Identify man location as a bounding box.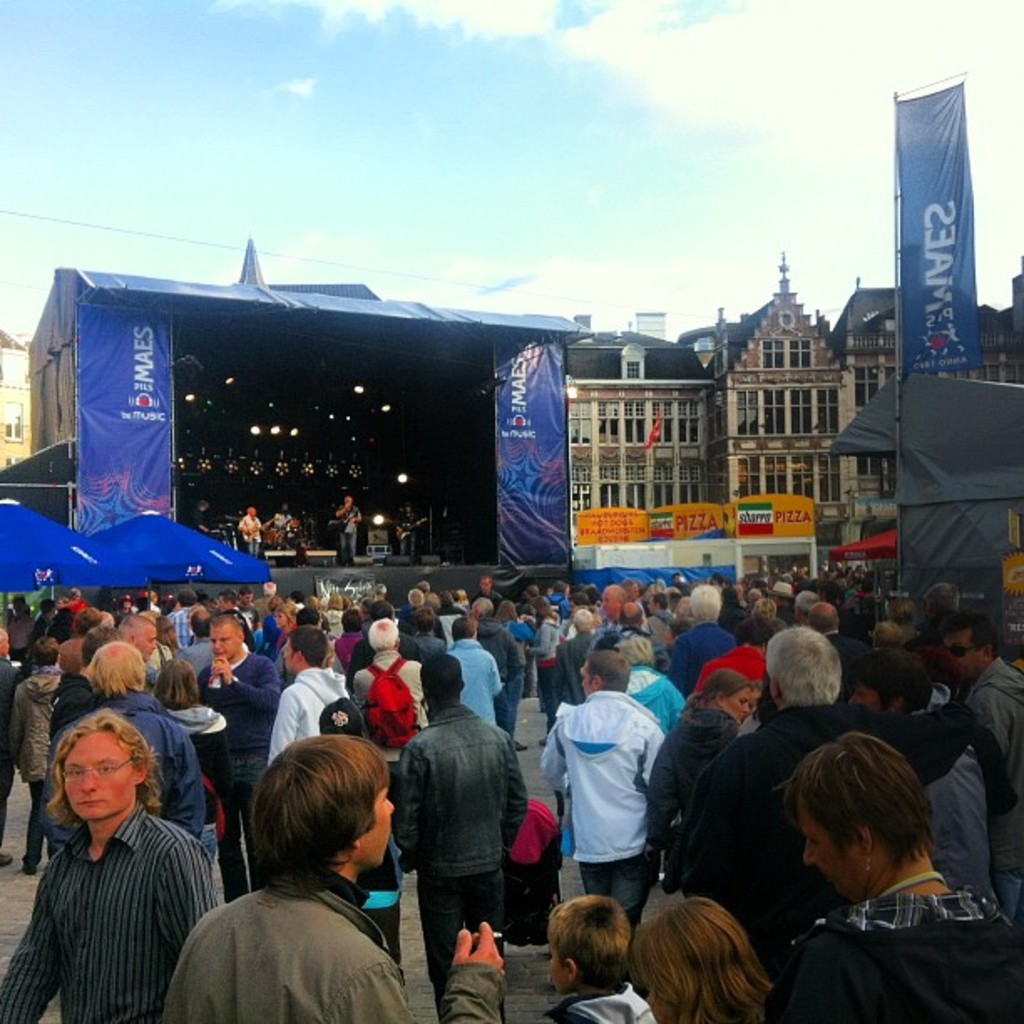
0,709,218,1022.
